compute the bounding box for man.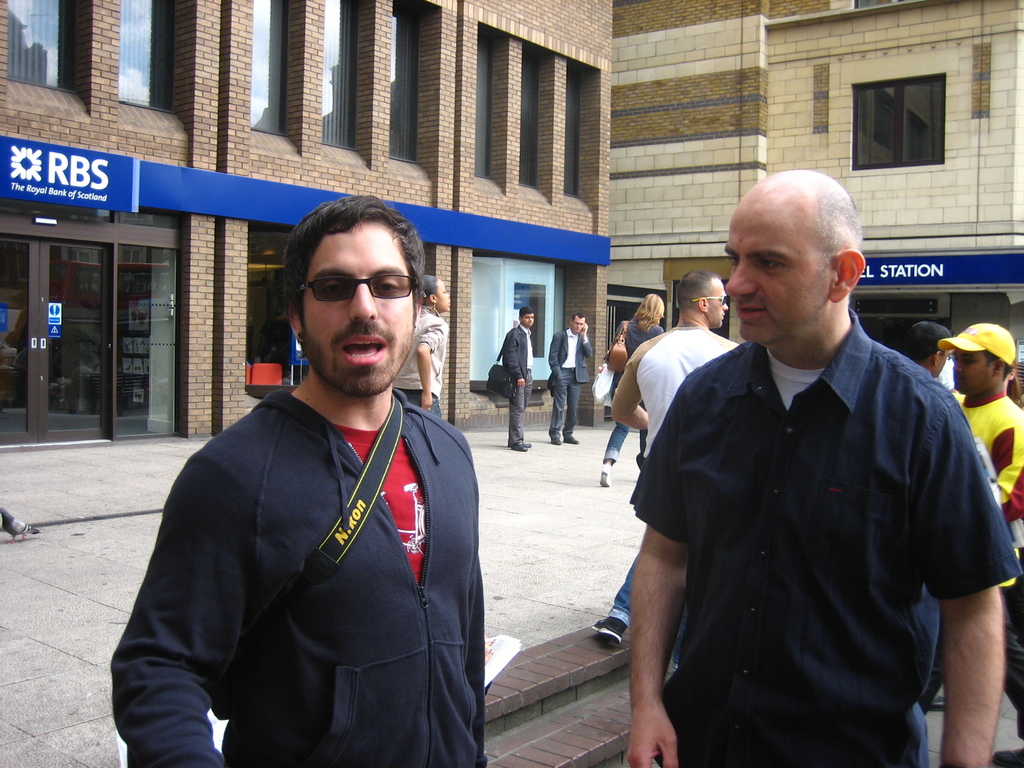
Rect(550, 317, 592, 450).
